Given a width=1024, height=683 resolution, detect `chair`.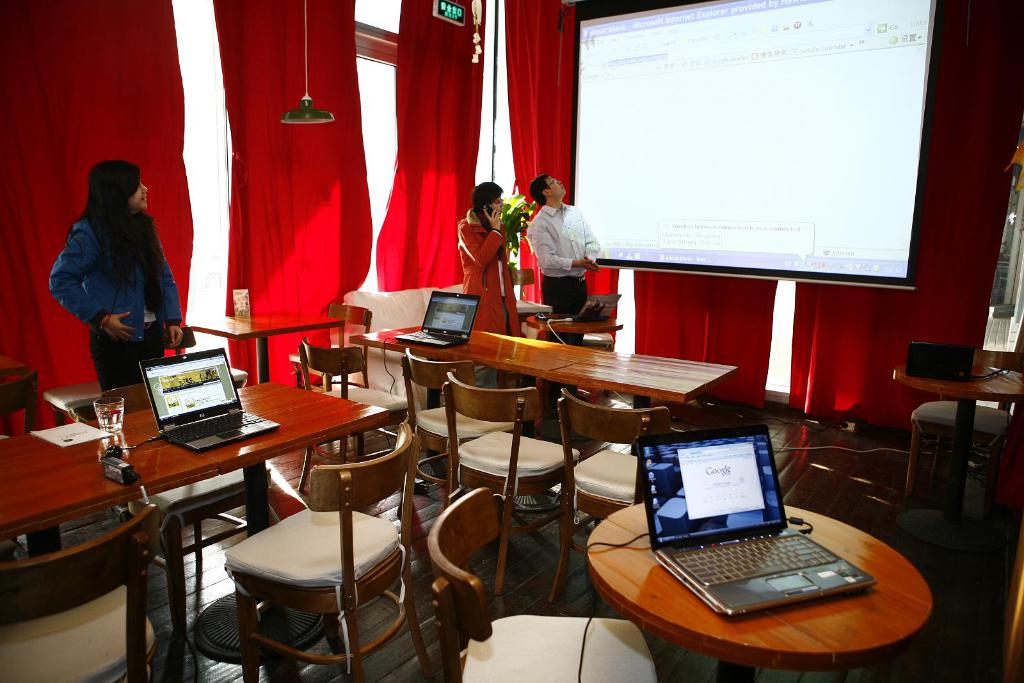
Rect(0, 367, 56, 560).
